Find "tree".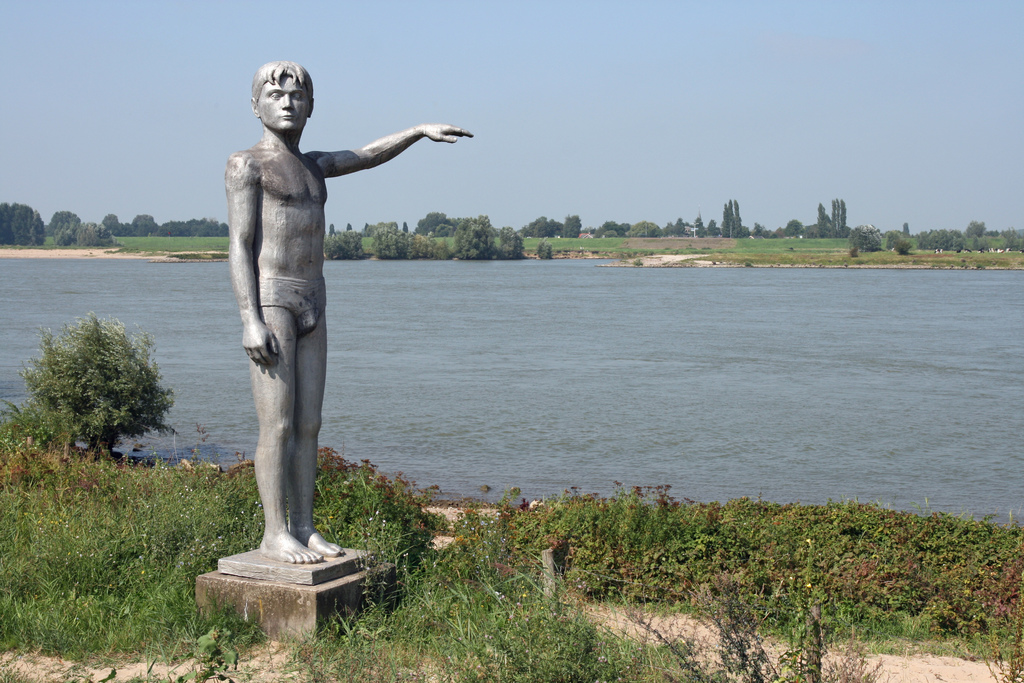
l=960, t=232, r=1023, b=257.
